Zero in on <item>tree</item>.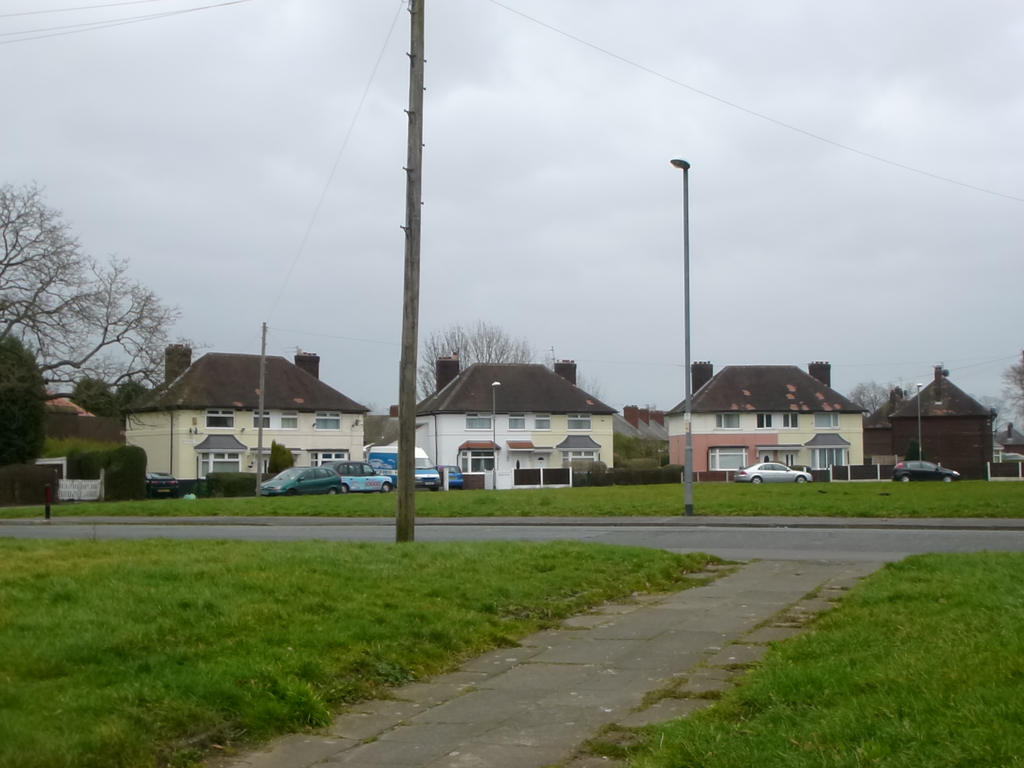
Zeroed in: [left=963, top=395, right=1012, bottom=433].
